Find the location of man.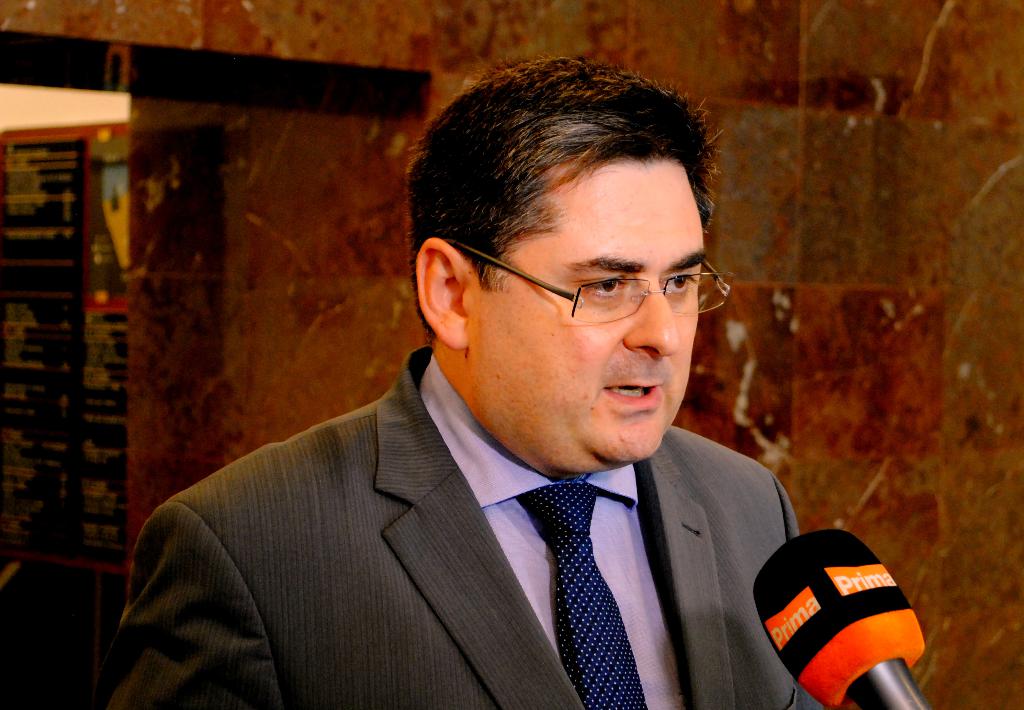
Location: (left=111, top=49, right=854, bottom=707).
